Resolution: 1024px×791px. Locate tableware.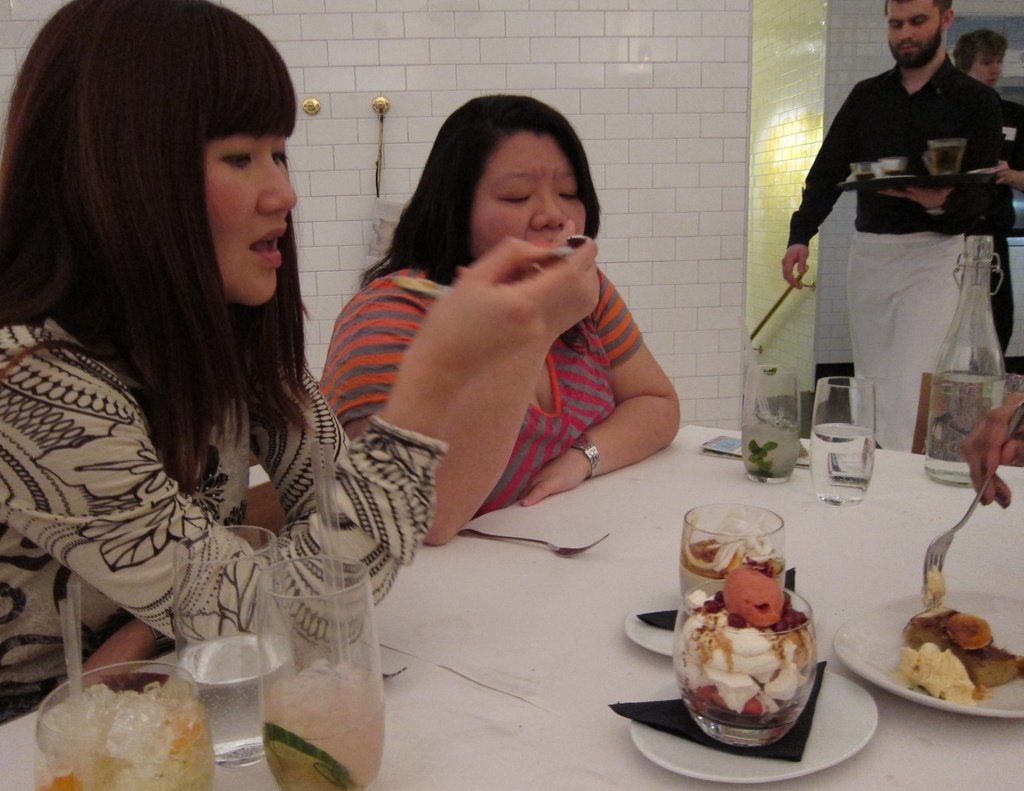
833/587/1023/725.
